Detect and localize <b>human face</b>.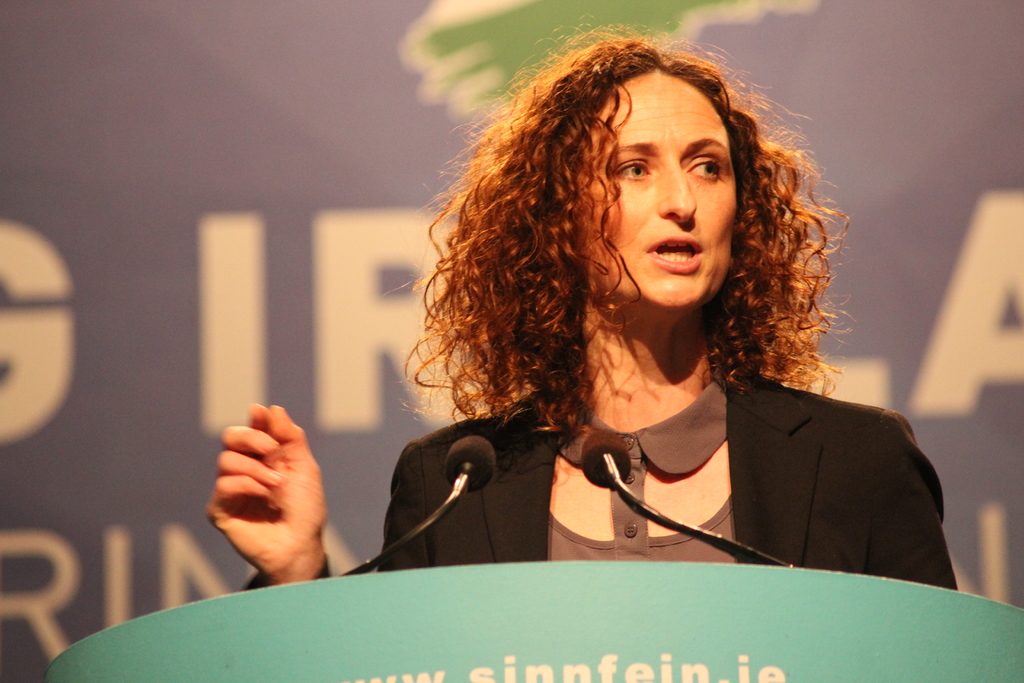
Localized at {"left": 578, "top": 71, "right": 737, "bottom": 306}.
